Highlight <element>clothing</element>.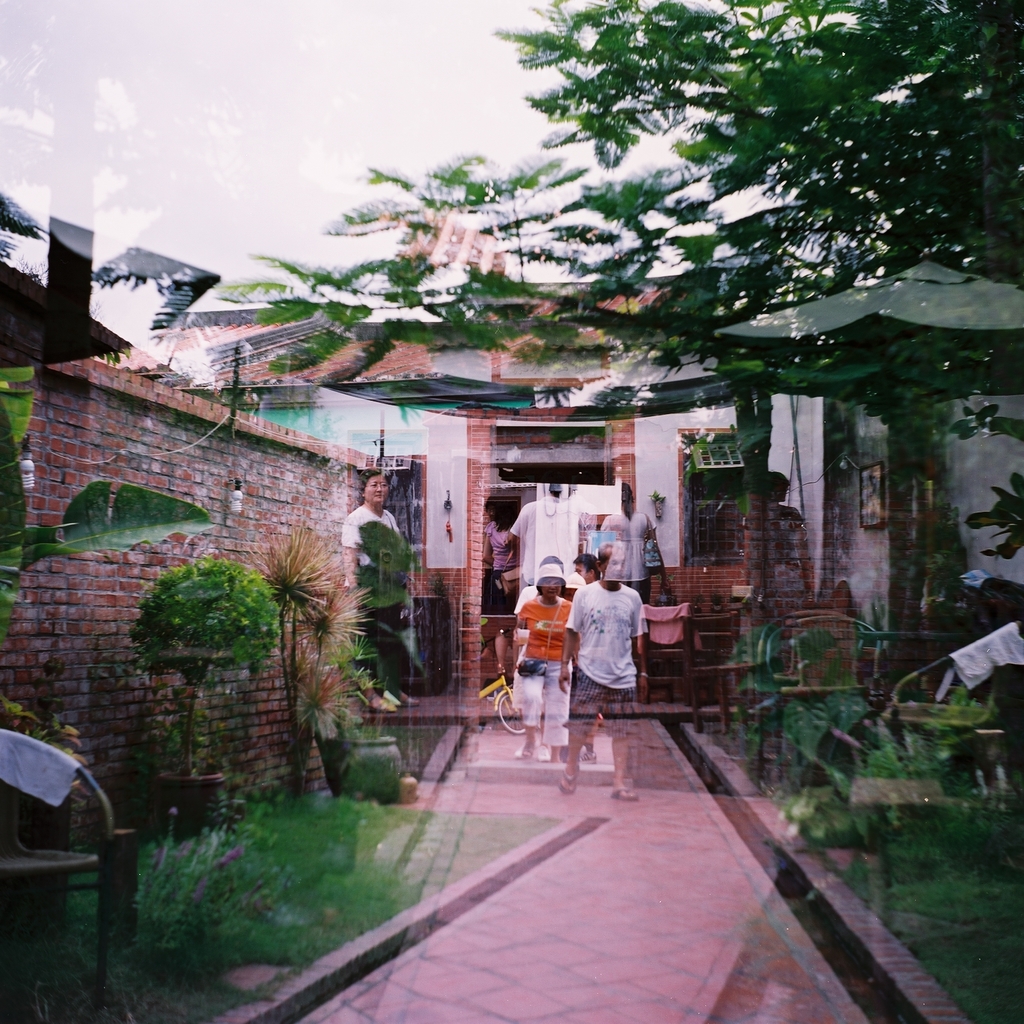
Highlighted region: x1=565 y1=569 x2=667 y2=723.
